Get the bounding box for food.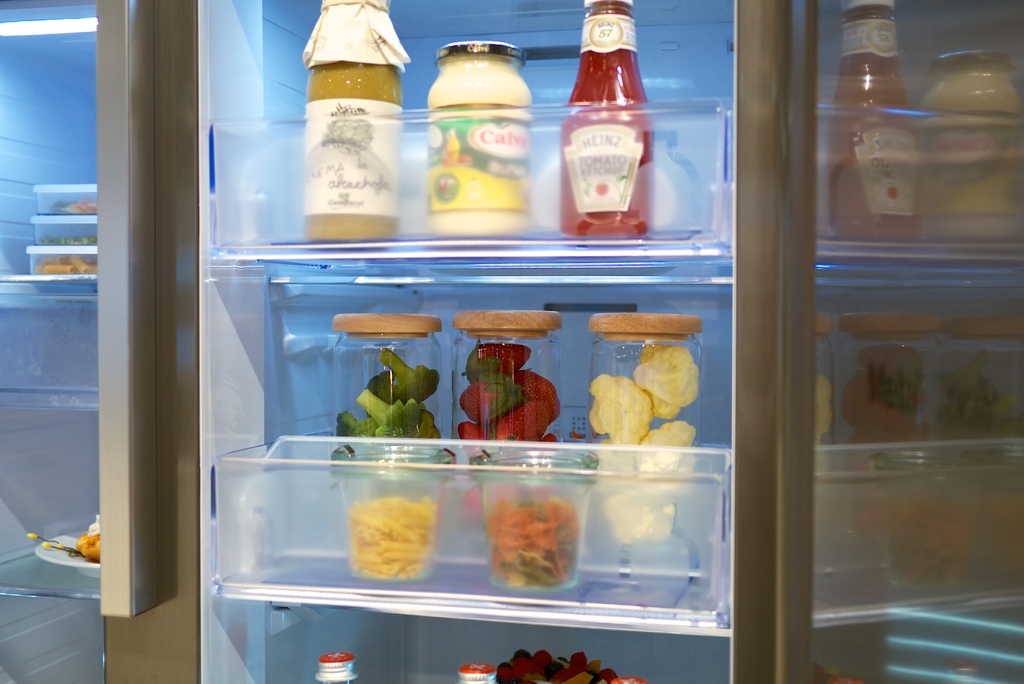
pyautogui.locateOnScreen(847, 347, 924, 453).
